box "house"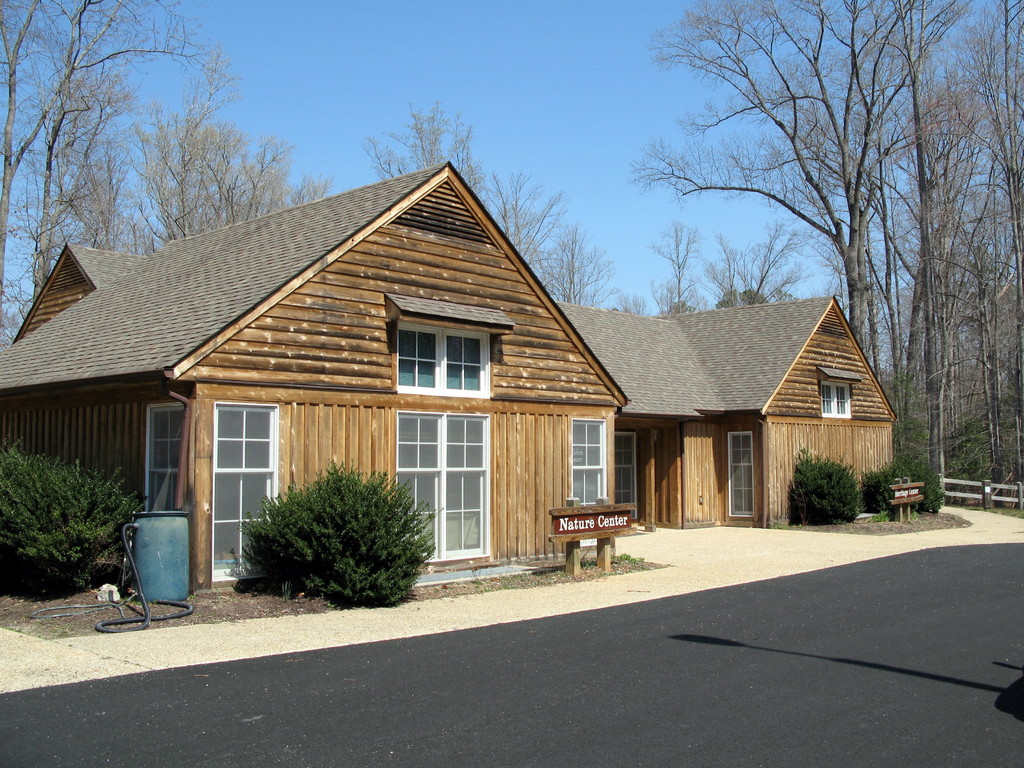
[559, 299, 895, 529]
